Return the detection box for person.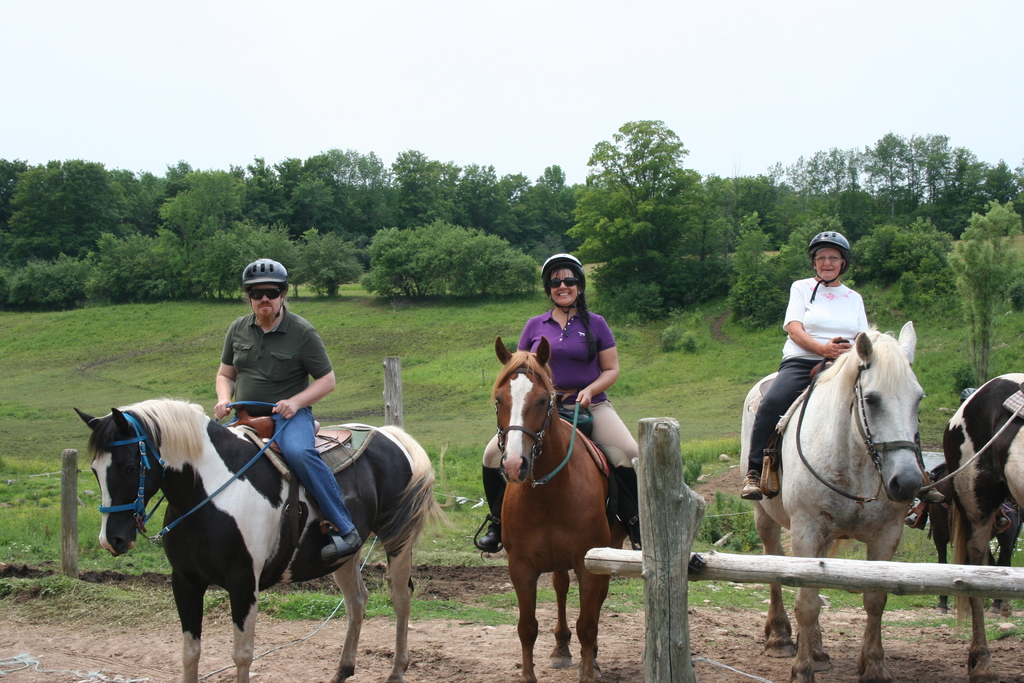
detection(474, 244, 639, 550).
